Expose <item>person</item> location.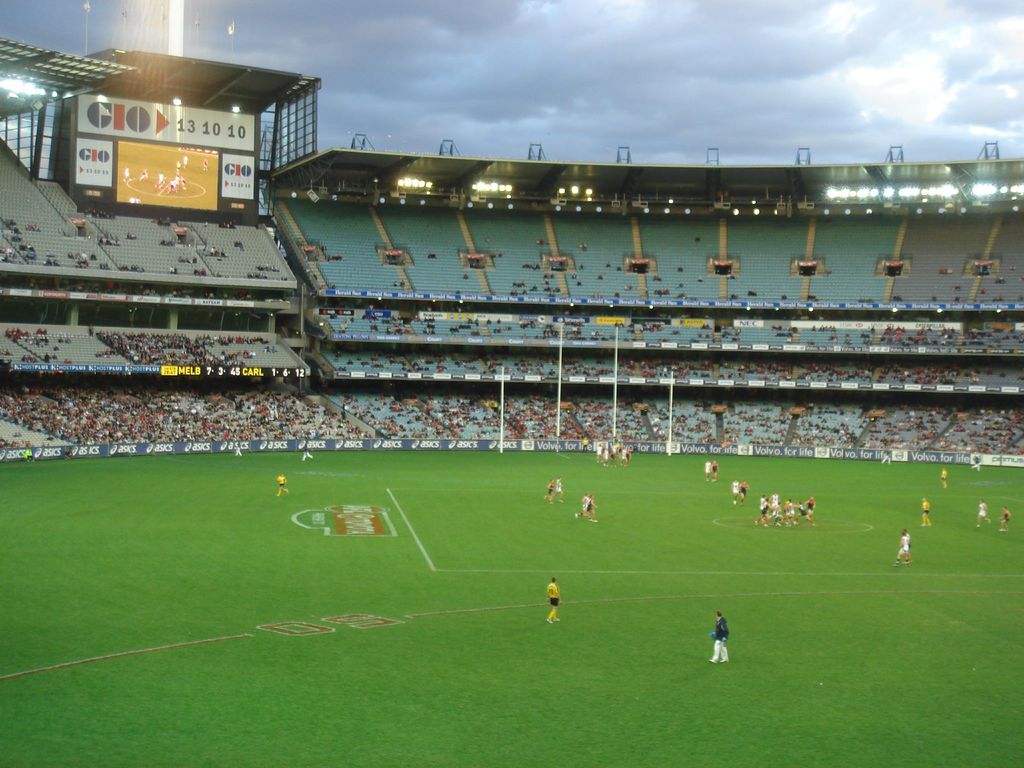
Exposed at select_region(975, 499, 990, 525).
